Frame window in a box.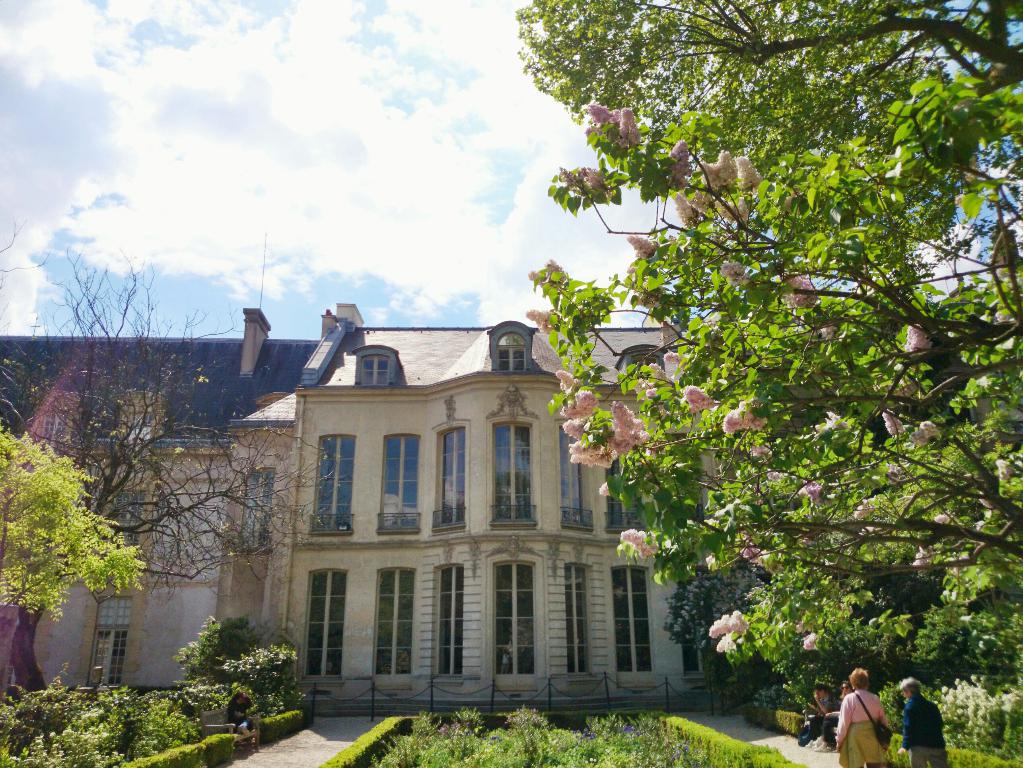
x1=492 y1=564 x2=535 y2=676.
